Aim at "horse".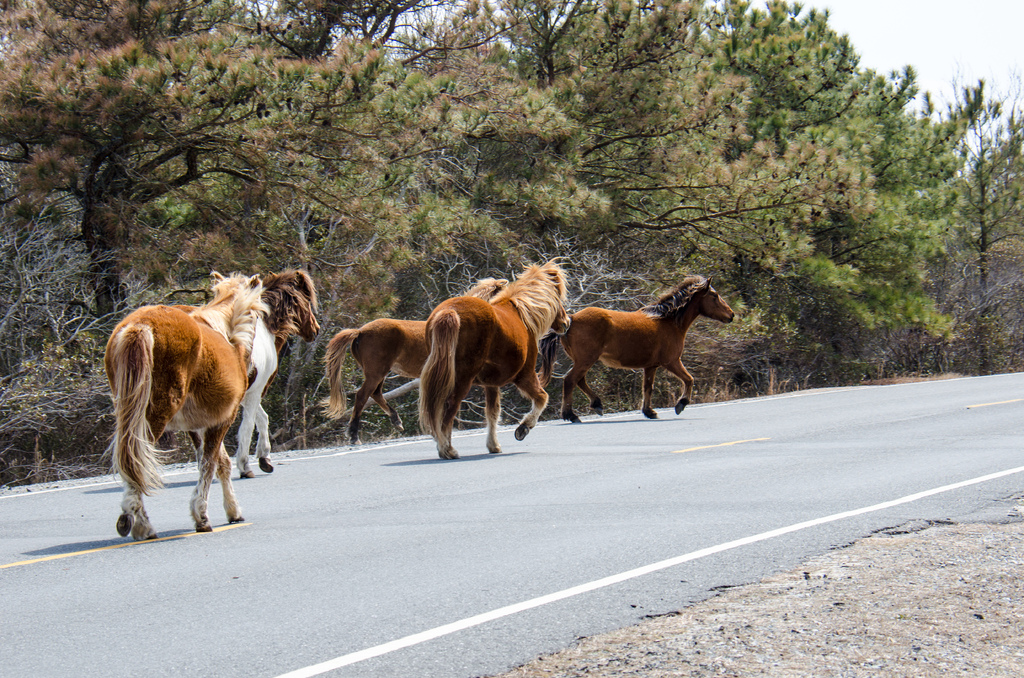
Aimed at [x1=535, y1=275, x2=739, y2=420].
